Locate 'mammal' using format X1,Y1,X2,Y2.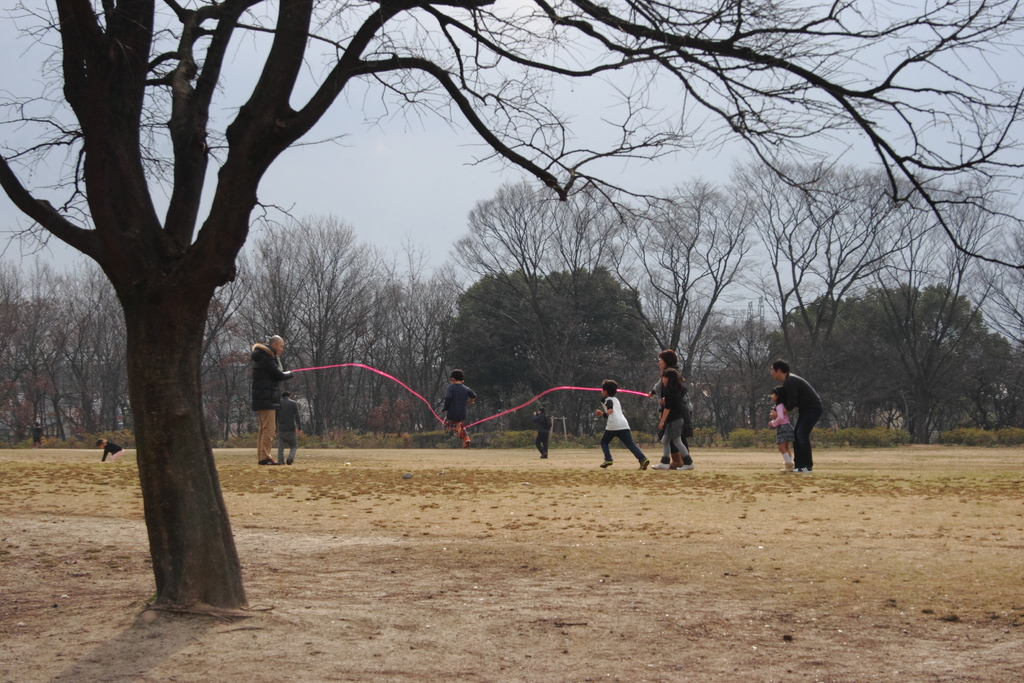
648,345,691,453.
